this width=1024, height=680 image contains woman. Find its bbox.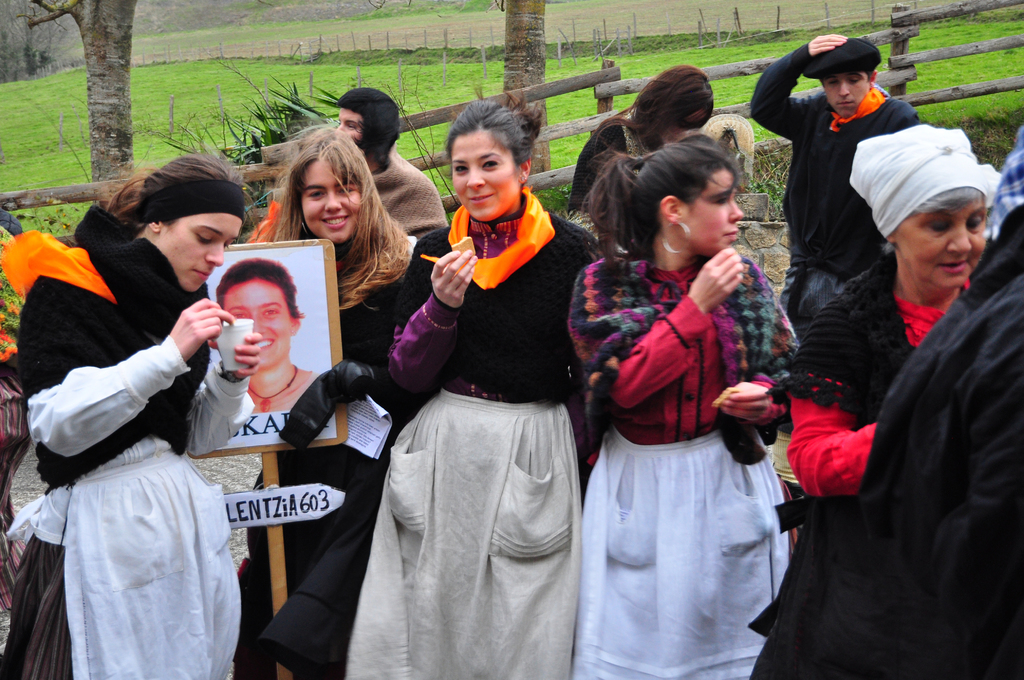
(567, 65, 716, 255).
